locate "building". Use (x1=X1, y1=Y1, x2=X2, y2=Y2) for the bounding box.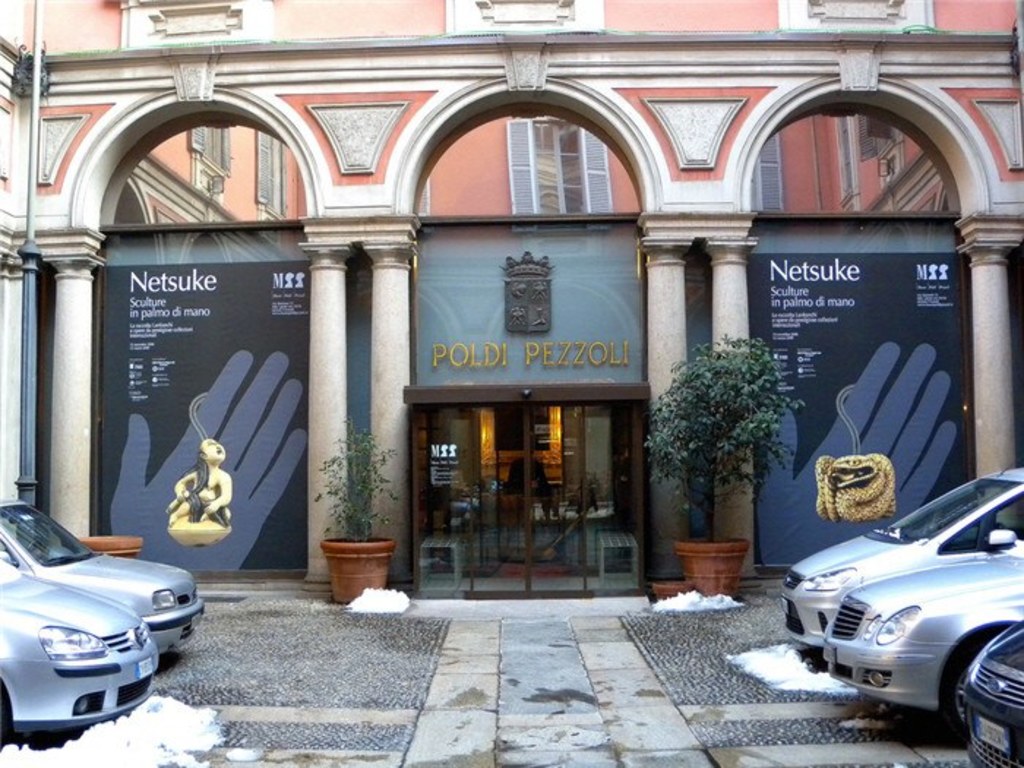
(x1=0, y1=0, x2=1023, y2=595).
